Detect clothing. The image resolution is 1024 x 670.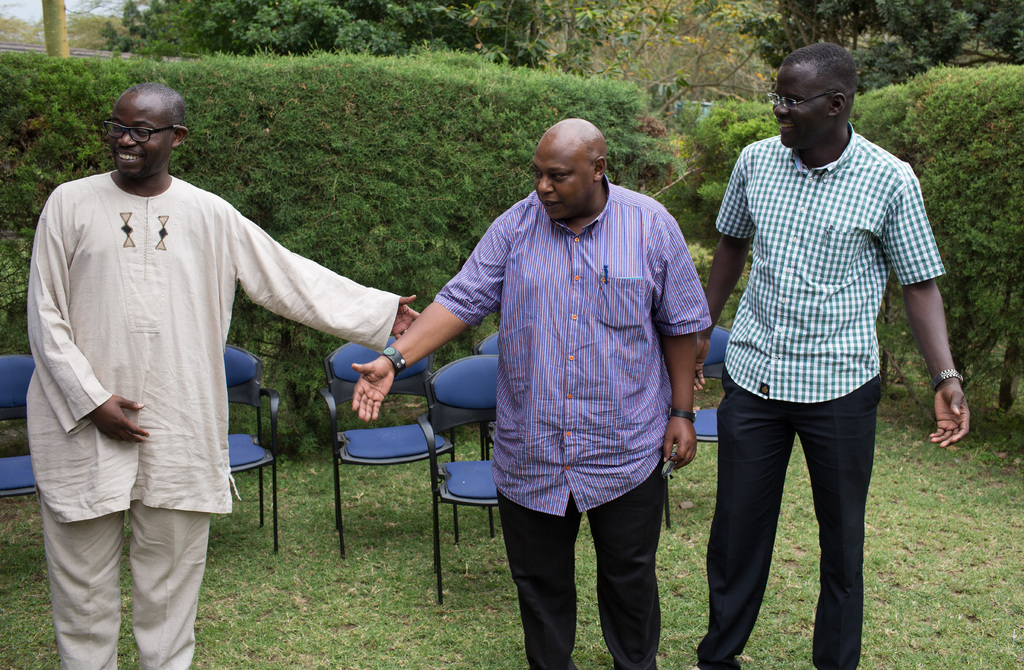
(696, 138, 945, 669).
